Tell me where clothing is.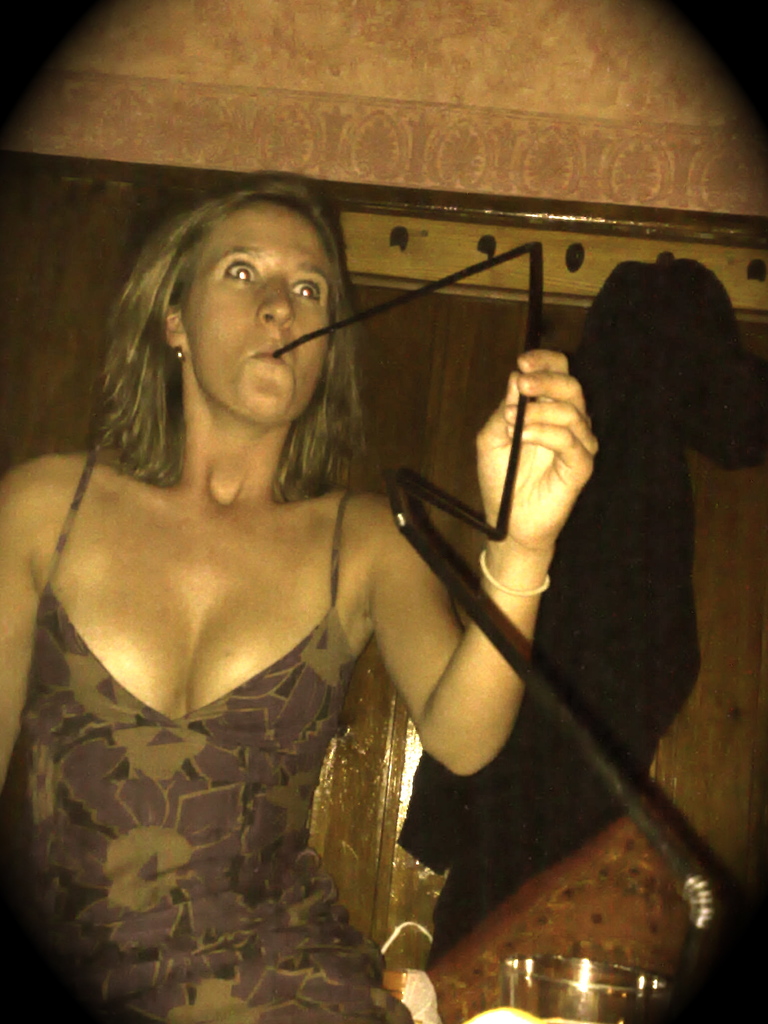
clothing is at region(13, 469, 414, 998).
